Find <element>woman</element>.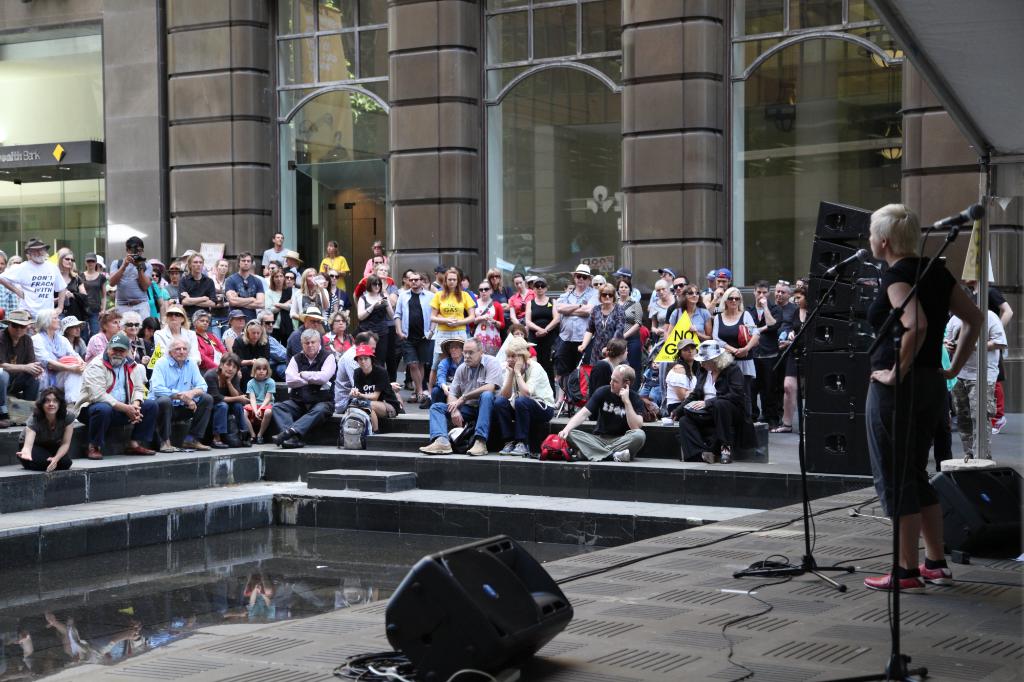
bbox=(122, 312, 152, 368).
